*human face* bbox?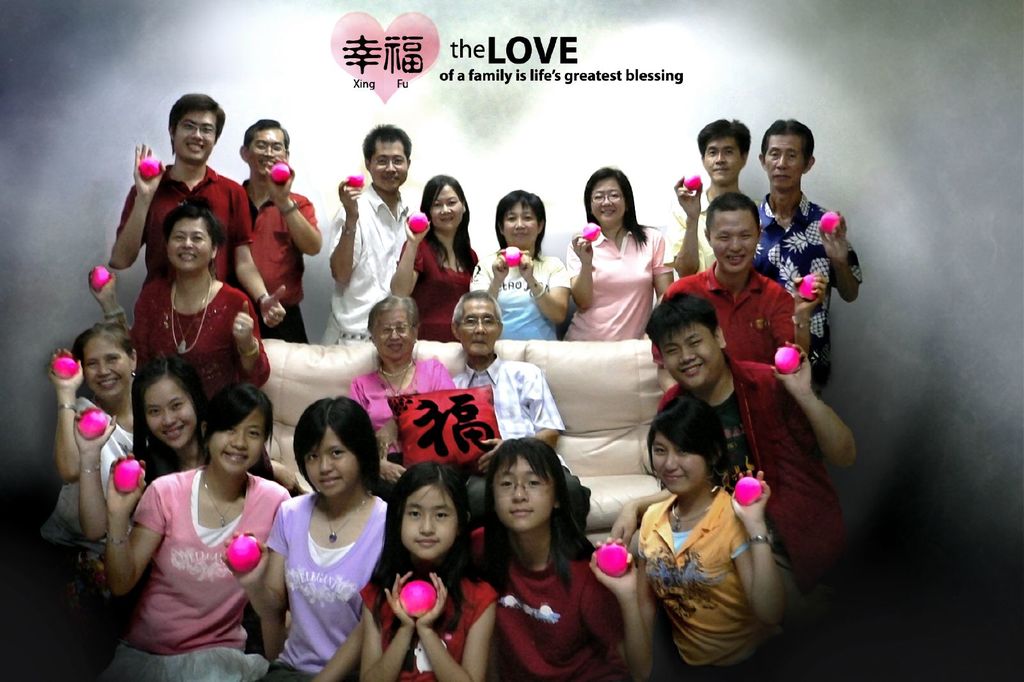
pyautogui.locateOnScreen(175, 219, 211, 273)
